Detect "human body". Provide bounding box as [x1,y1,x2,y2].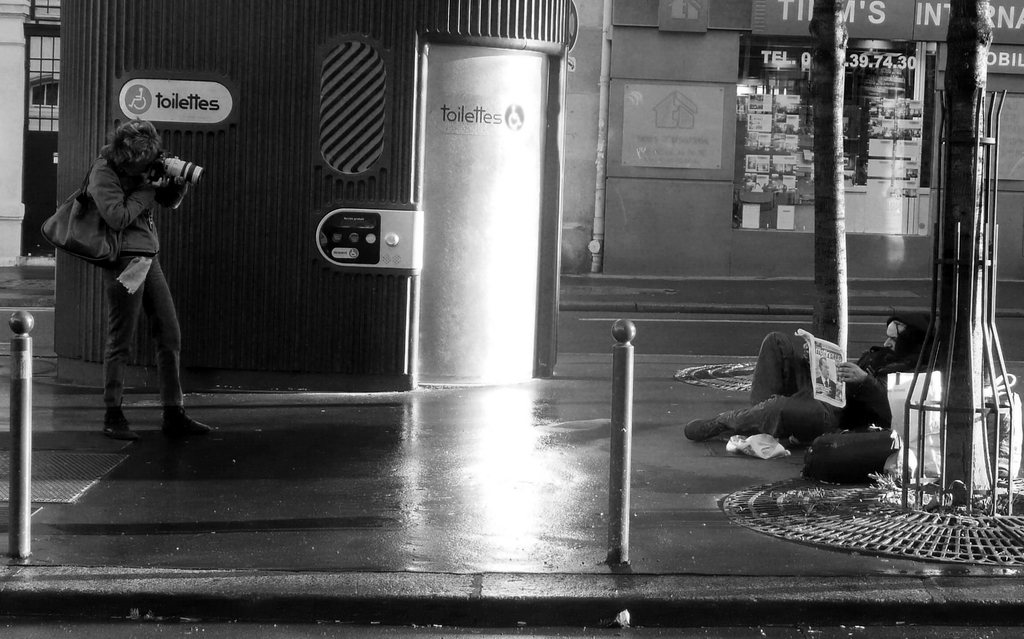
[684,311,927,458].
